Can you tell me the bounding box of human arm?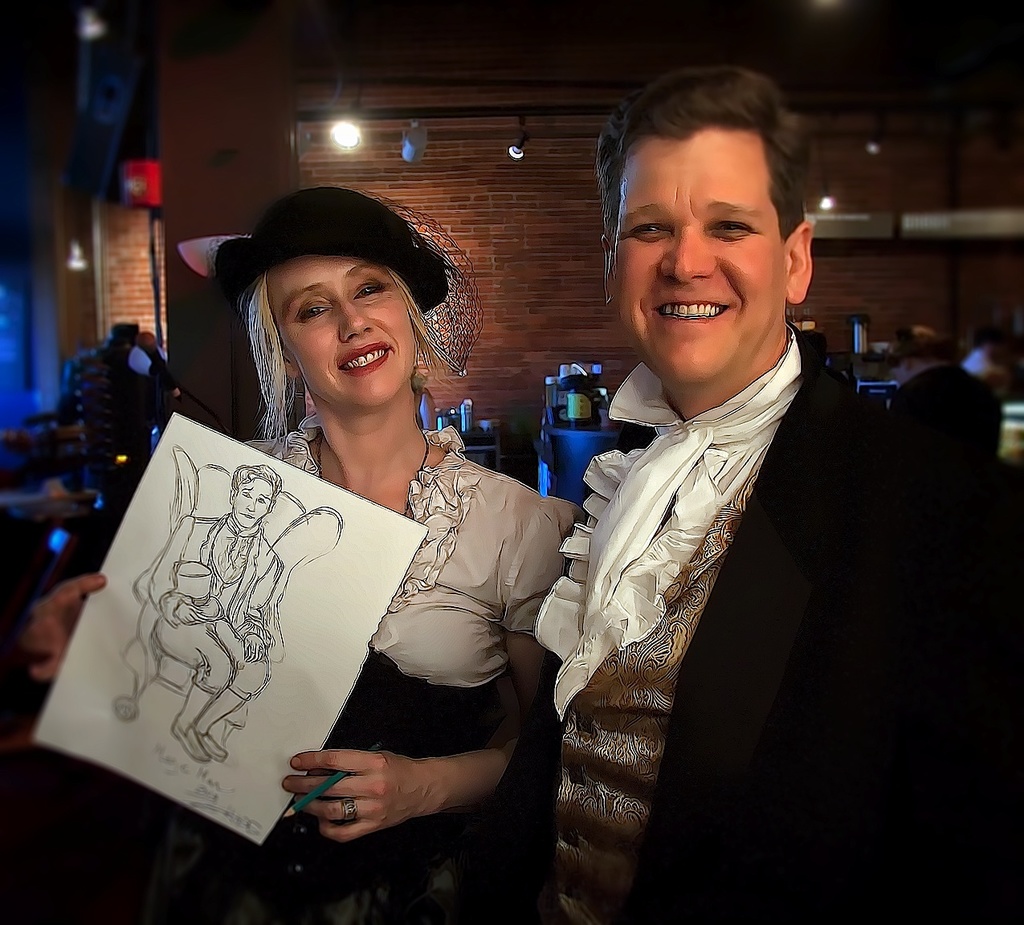
{"left": 284, "top": 495, "right": 566, "bottom": 841}.
